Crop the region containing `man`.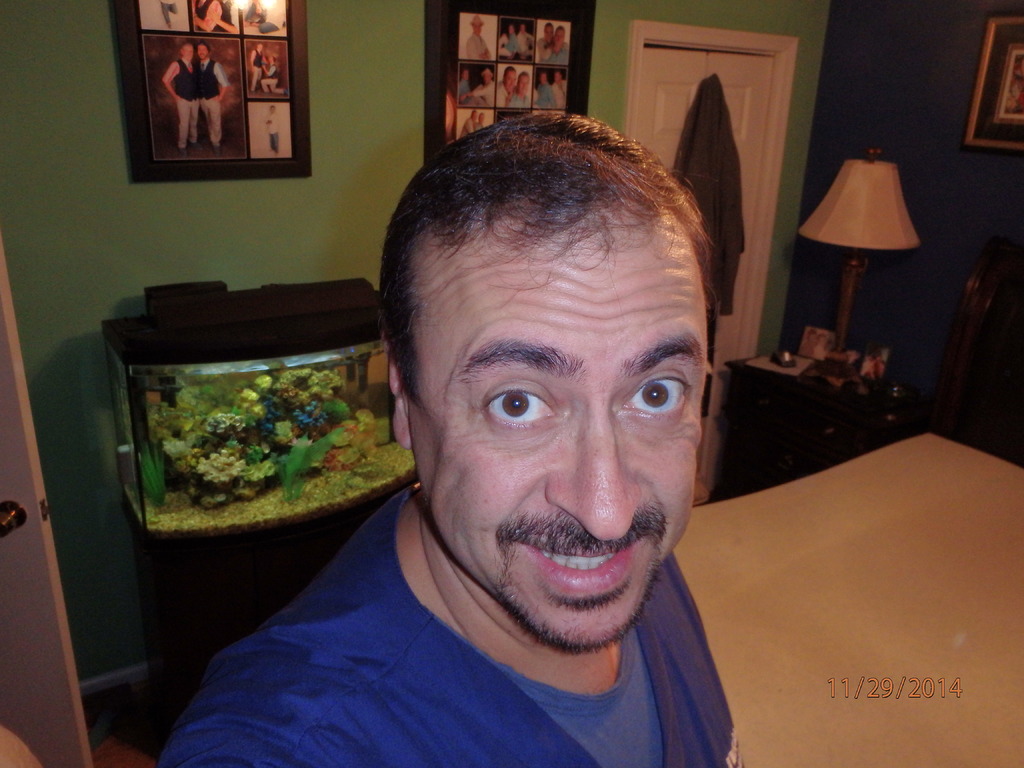
Crop region: BBox(250, 43, 269, 95).
